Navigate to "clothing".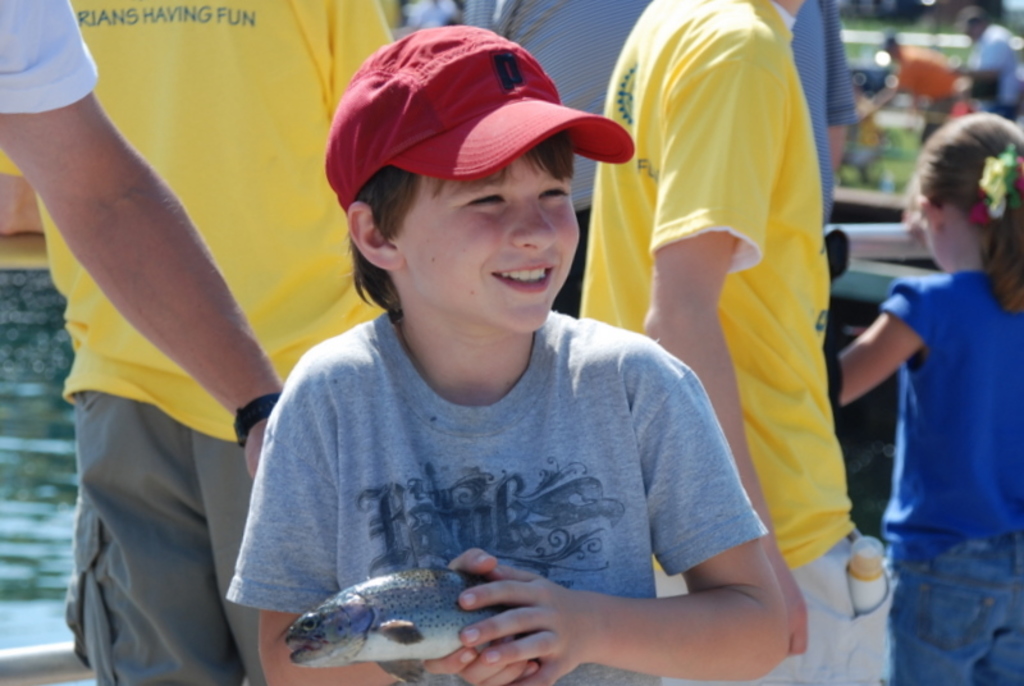
Navigation target: 41 0 394 685.
